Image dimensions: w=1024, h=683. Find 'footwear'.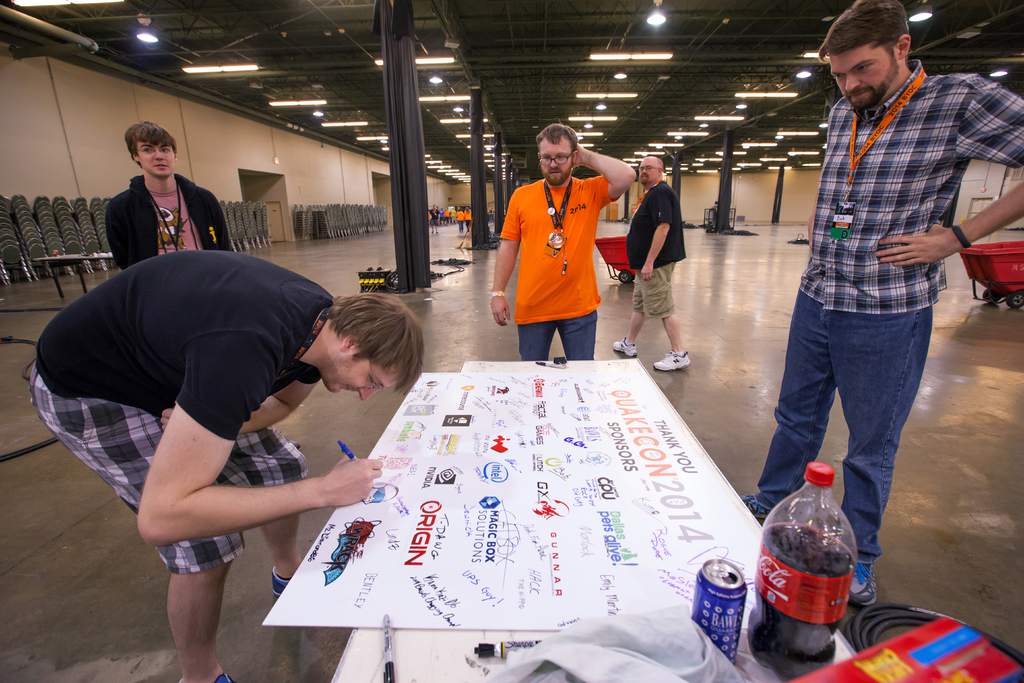
<box>651,350,690,373</box>.
